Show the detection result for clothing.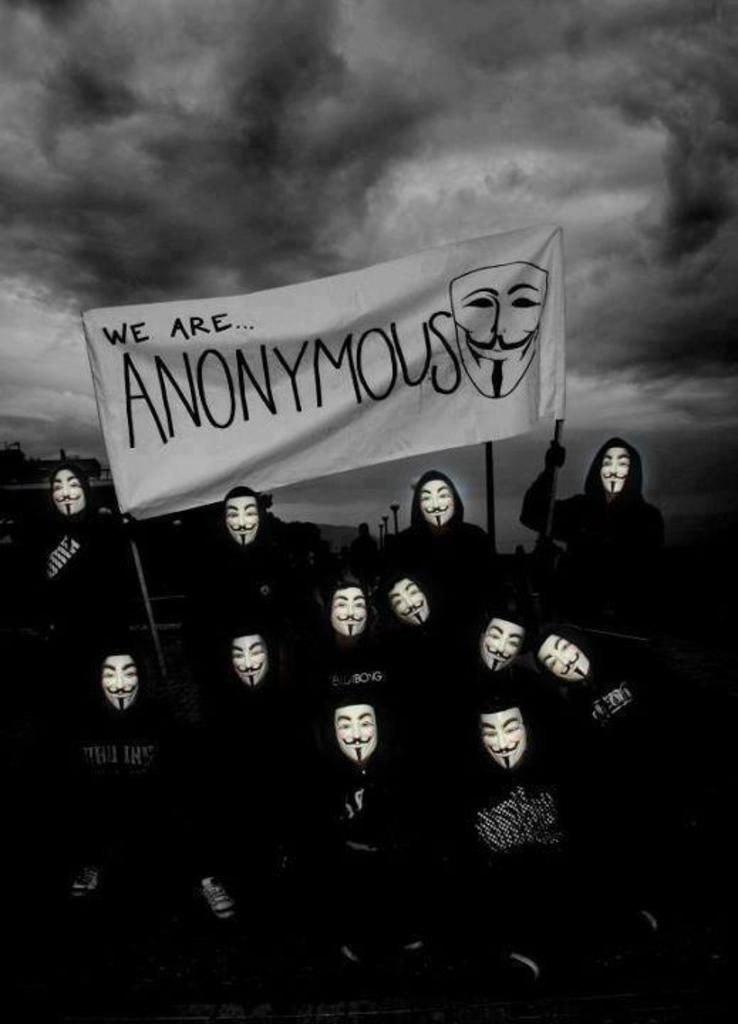
[58,697,175,802].
